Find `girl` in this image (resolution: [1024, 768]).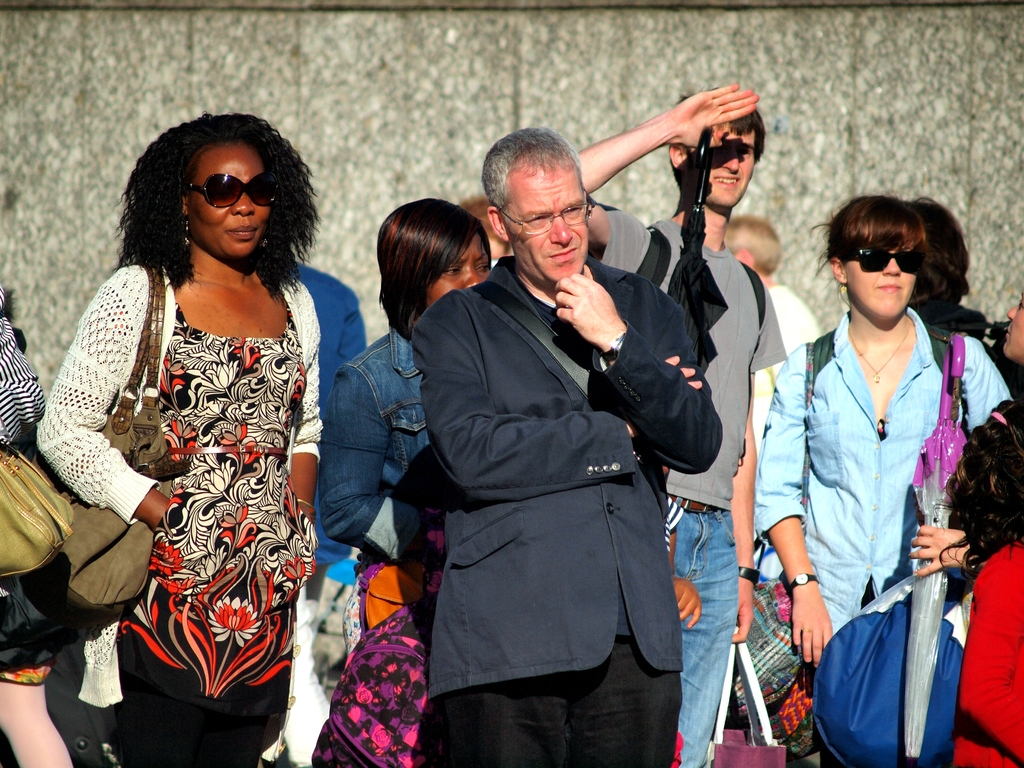
detection(322, 180, 499, 767).
